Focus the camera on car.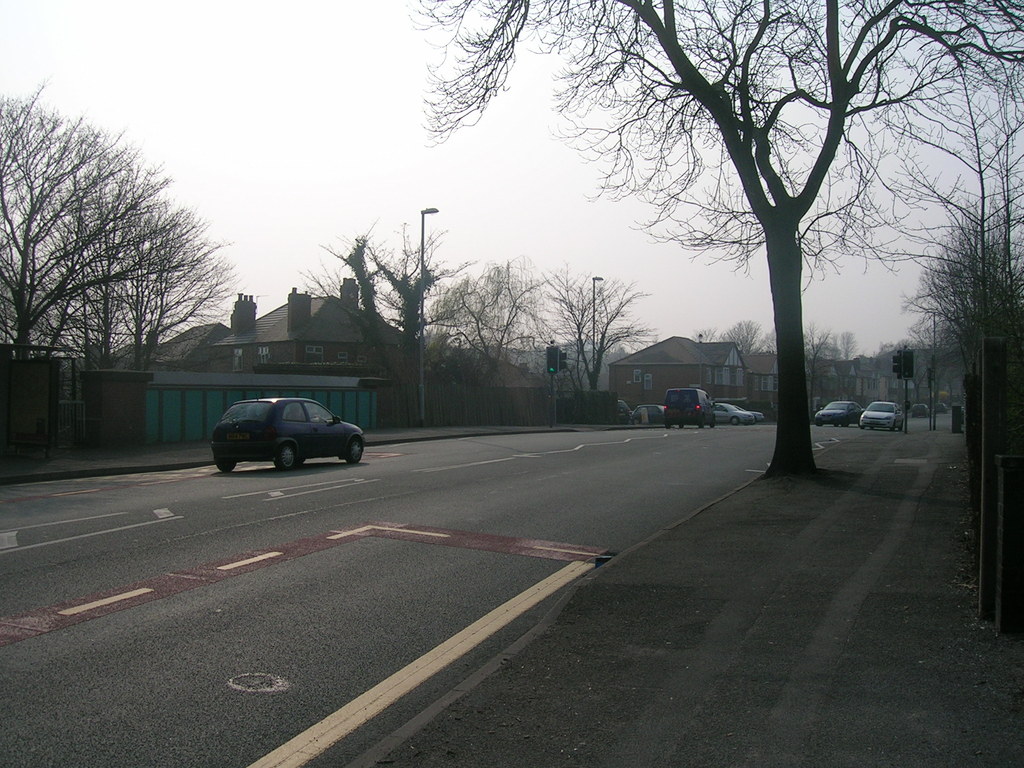
Focus region: [x1=202, y1=390, x2=364, y2=474].
